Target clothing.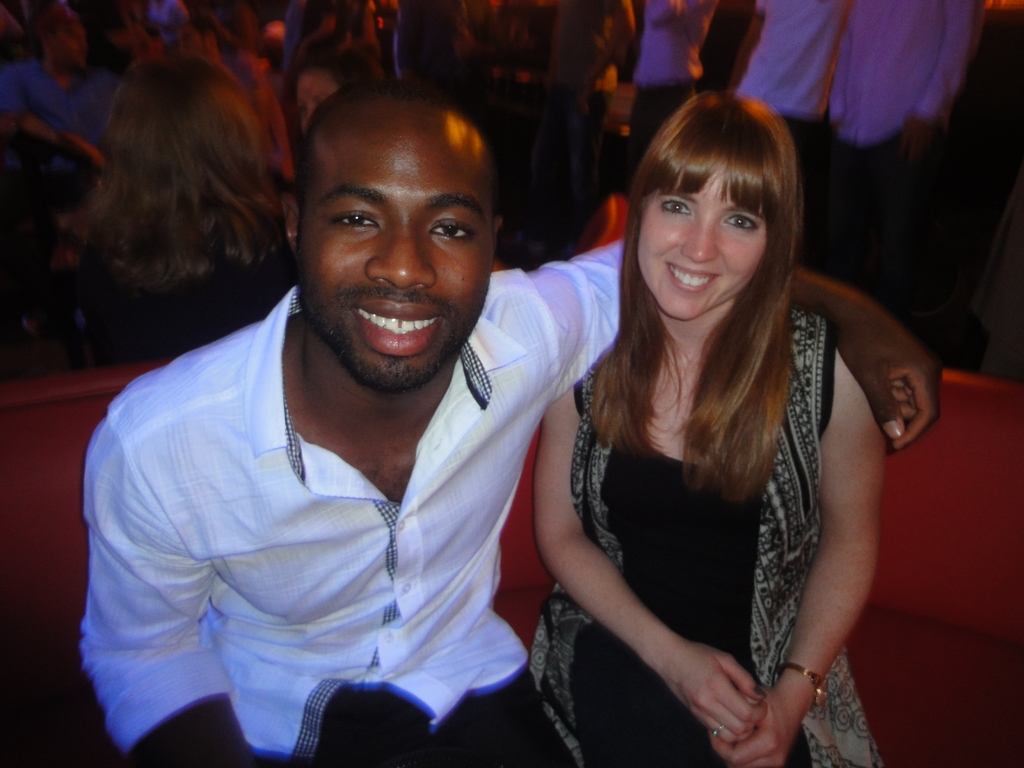
Target region: bbox=[560, 6, 610, 89].
